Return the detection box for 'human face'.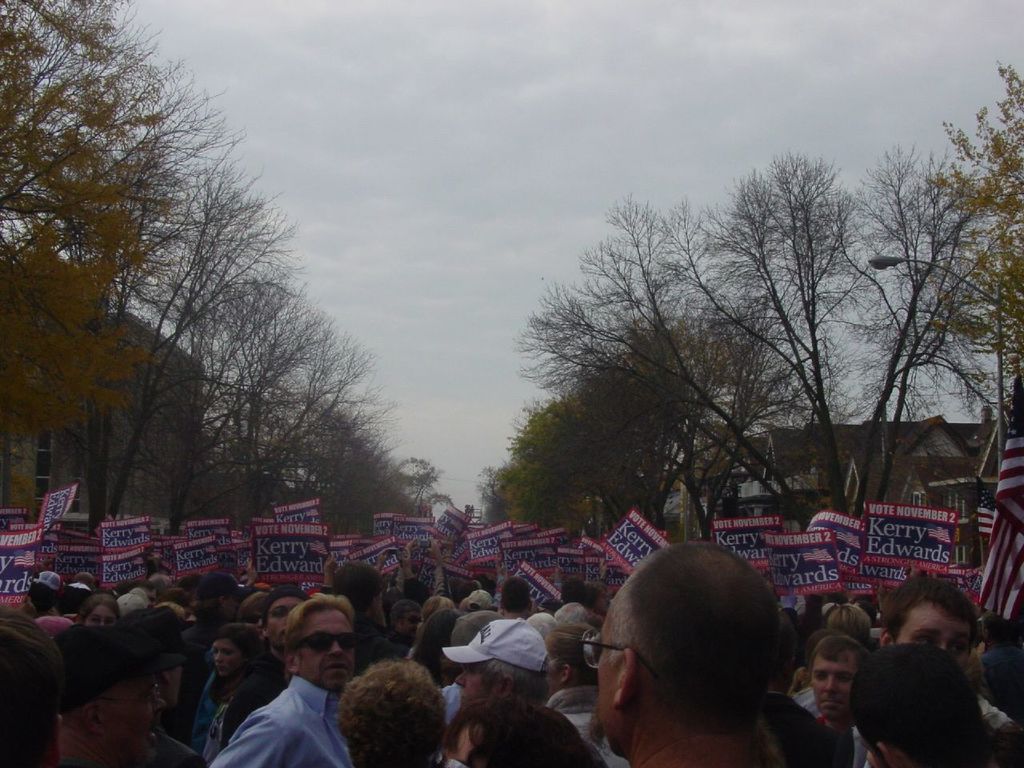
crop(810, 648, 858, 724).
